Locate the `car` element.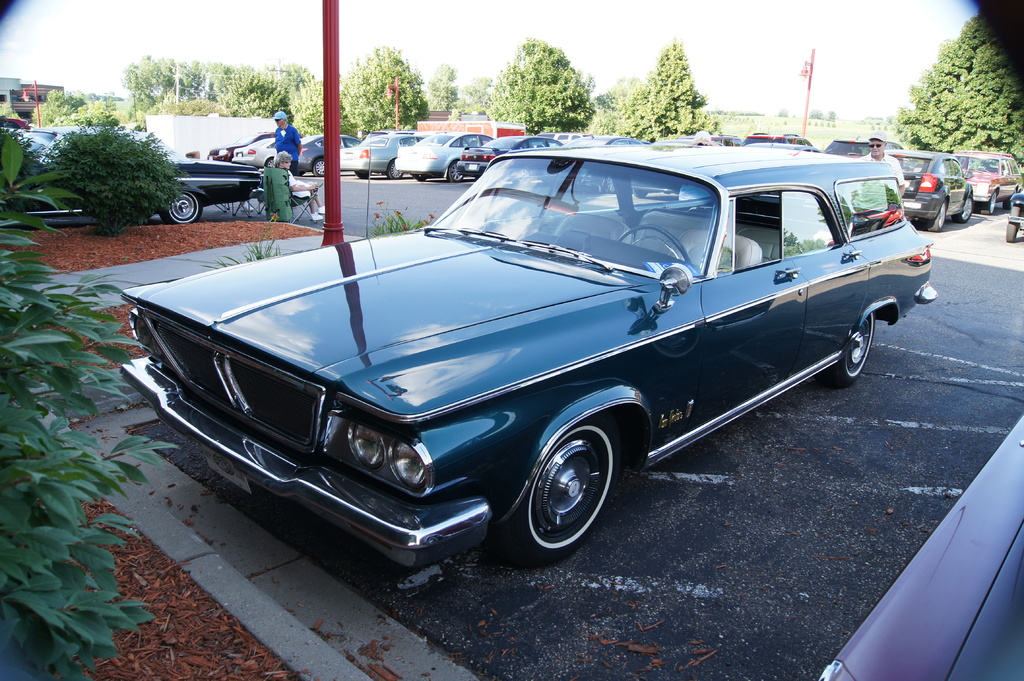
Element bbox: 813,417,1023,680.
